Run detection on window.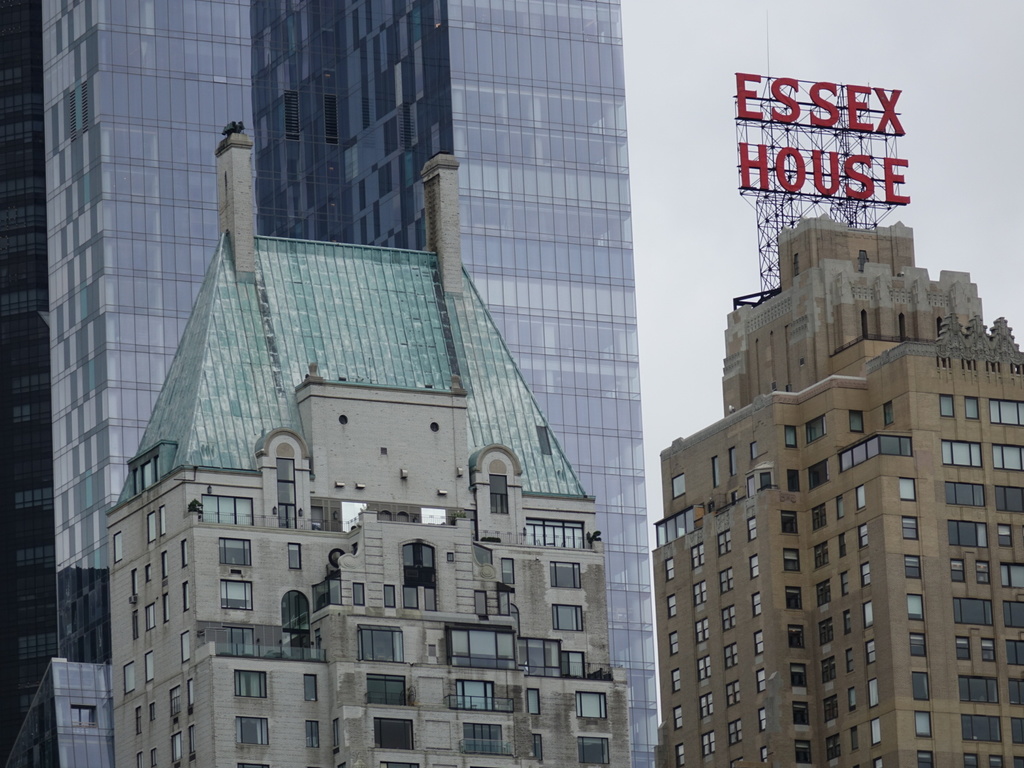
Result: 695:541:705:567.
